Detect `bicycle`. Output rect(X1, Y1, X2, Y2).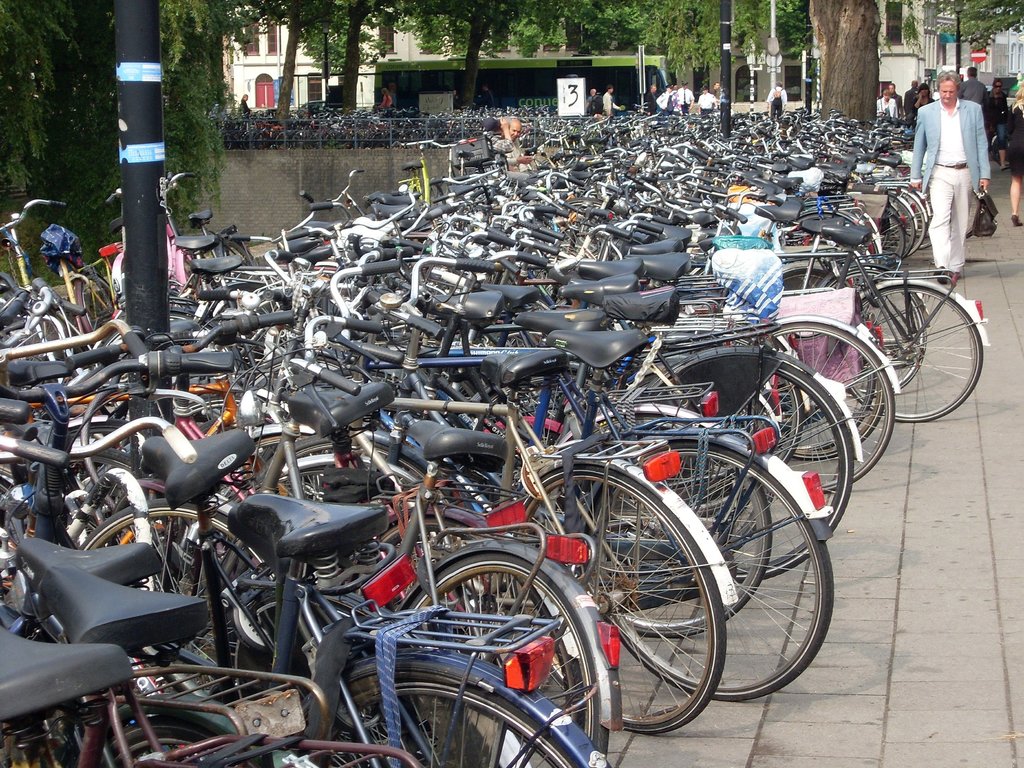
rect(0, 579, 425, 767).
